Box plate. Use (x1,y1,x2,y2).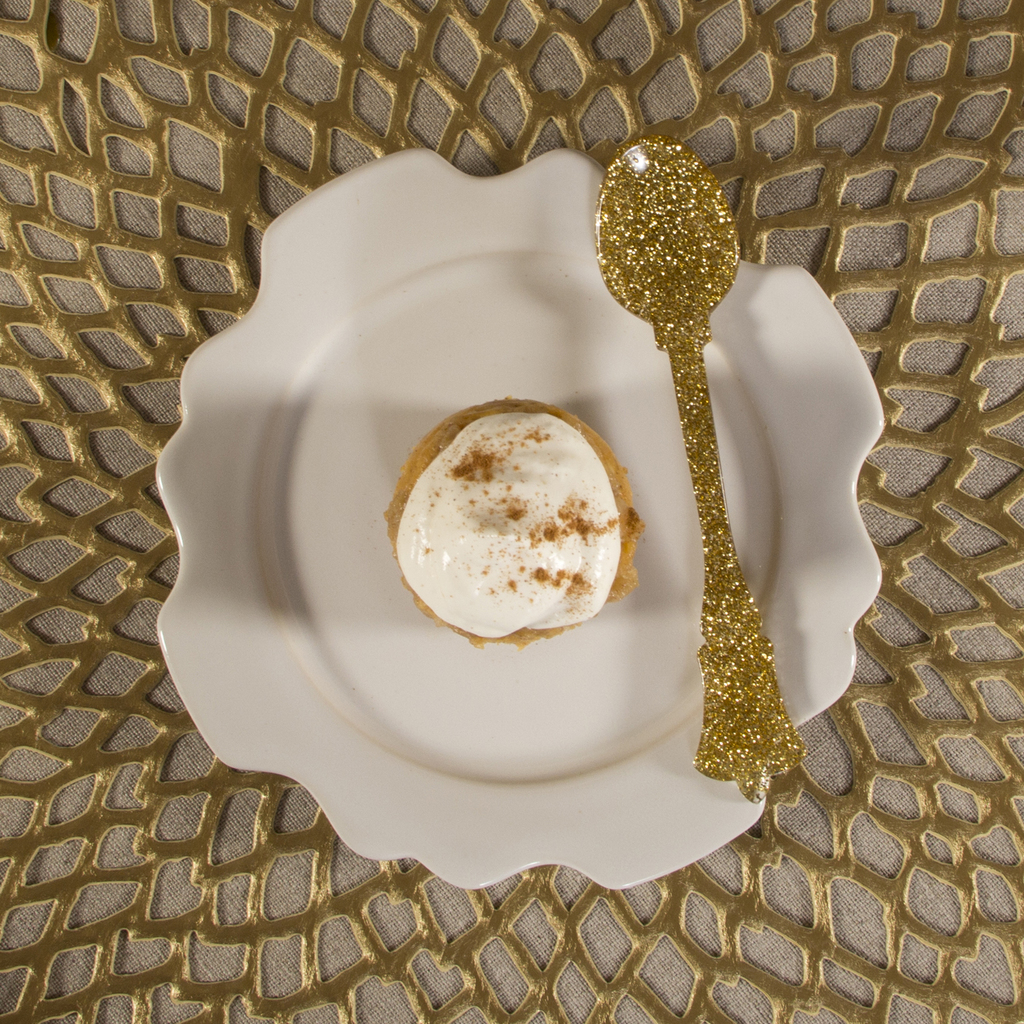
(162,98,943,950).
